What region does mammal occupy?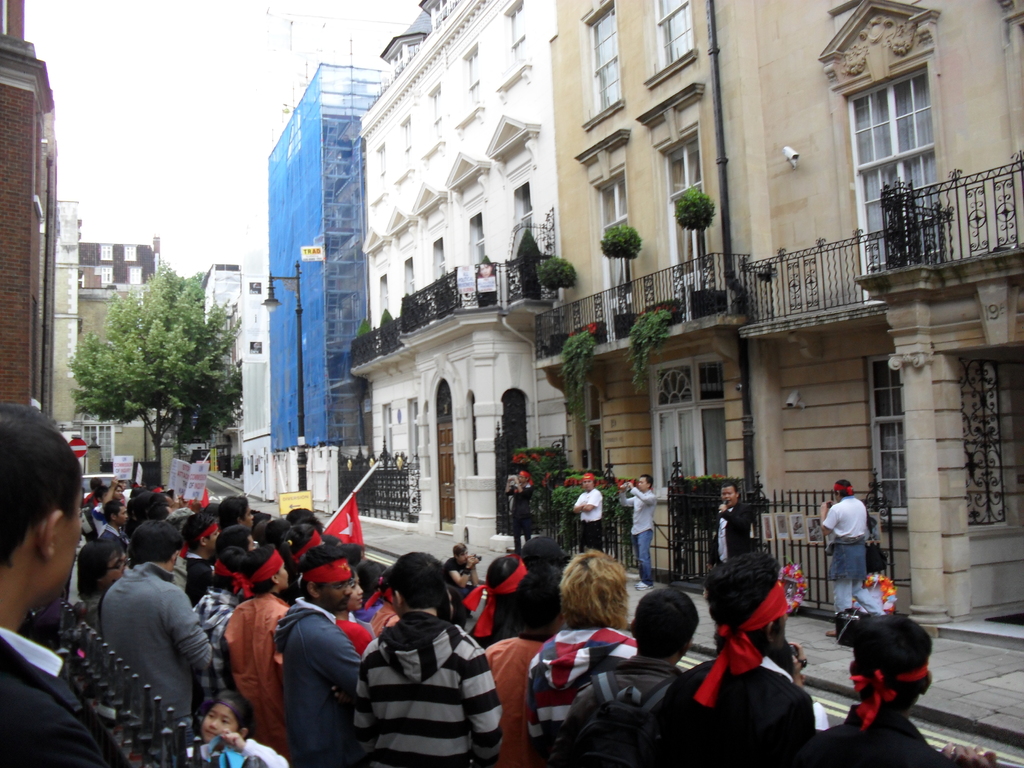
pyautogui.locateOnScreen(194, 692, 292, 767).
